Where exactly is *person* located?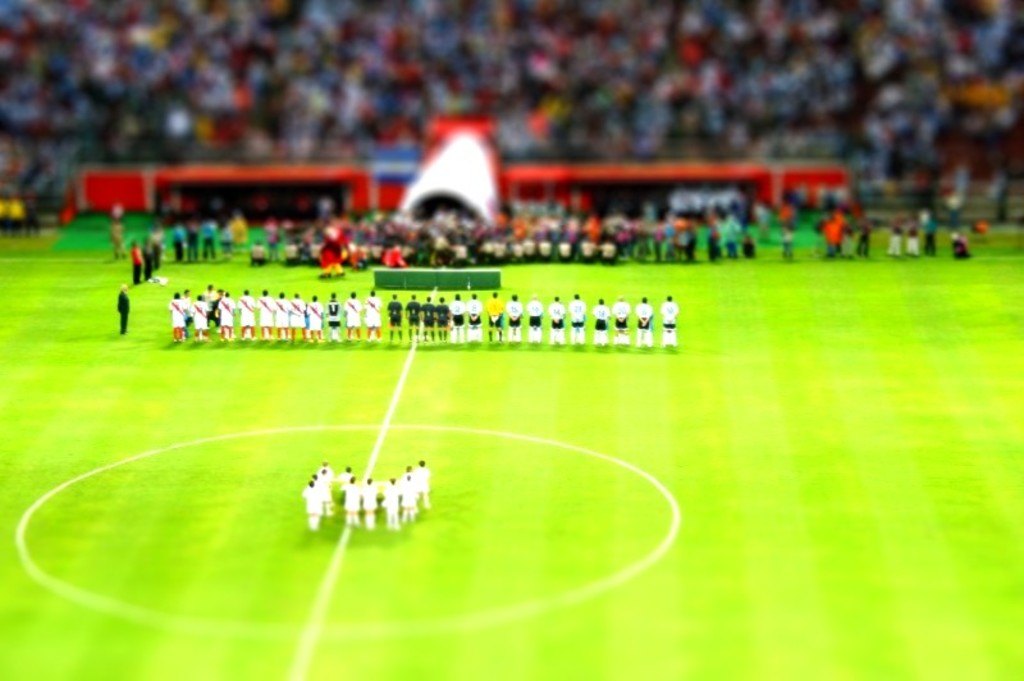
Its bounding box is bbox(387, 292, 403, 342).
